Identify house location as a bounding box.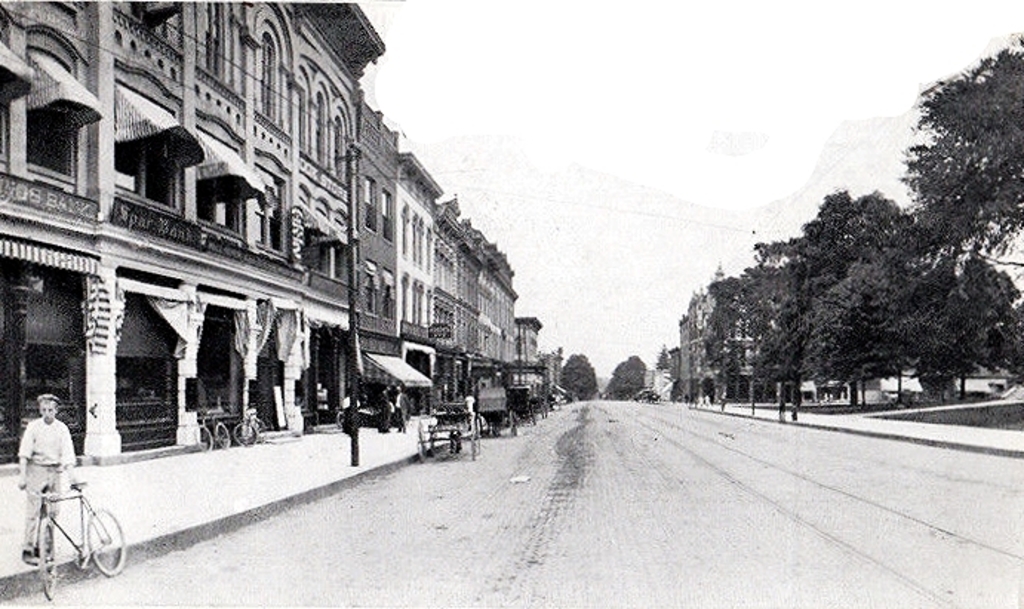
<region>491, 243, 528, 376</region>.
